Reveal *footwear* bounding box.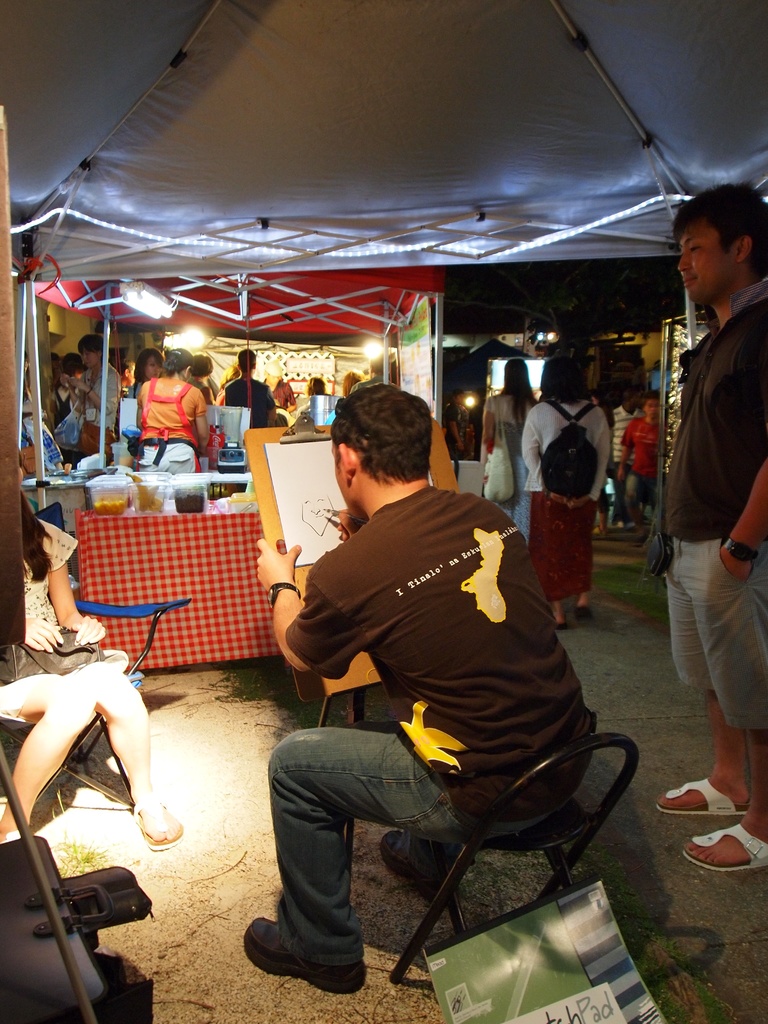
Revealed: (left=582, top=610, right=594, bottom=615).
